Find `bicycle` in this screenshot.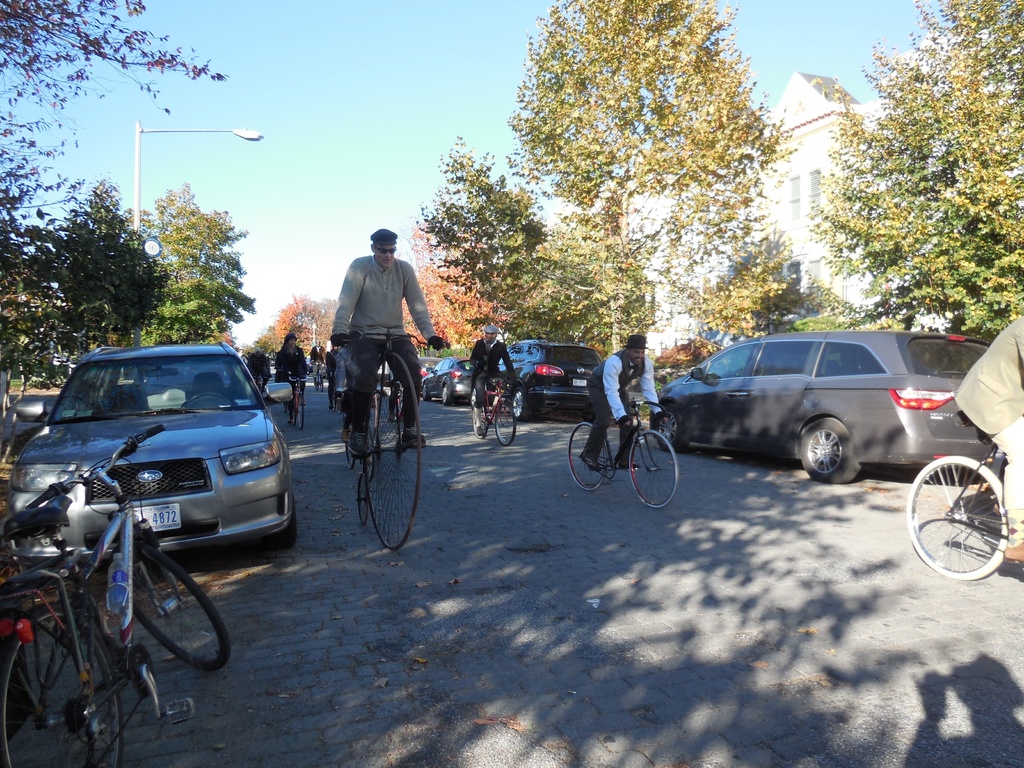
The bounding box for `bicycle` is BBox(285, 374, 308, 433).
